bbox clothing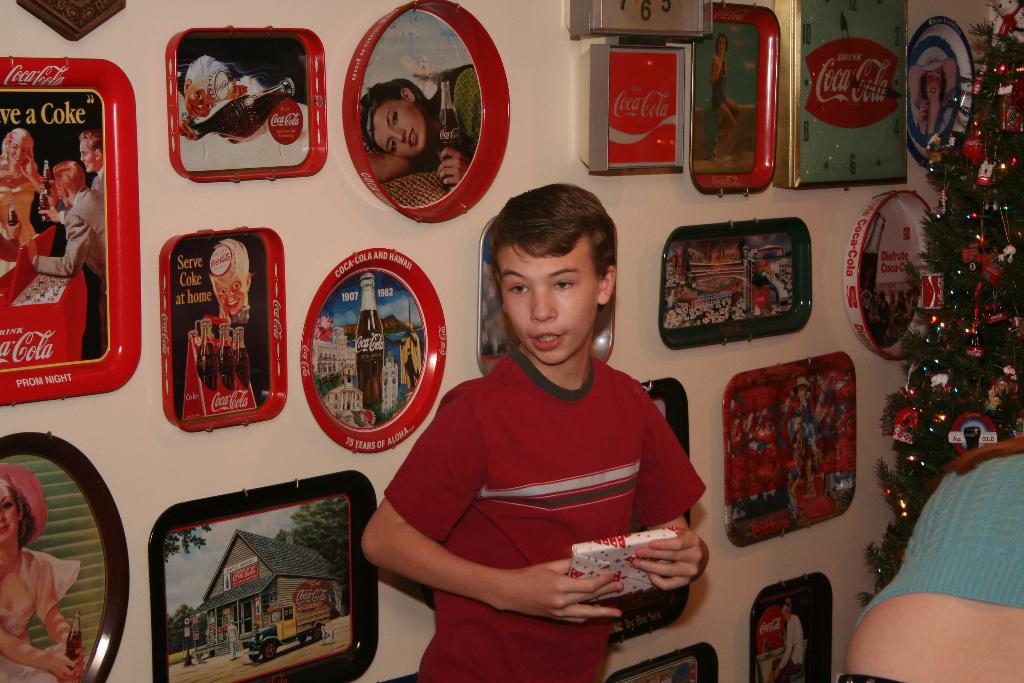
[left=0, top=546, right=81, bottom=682]
